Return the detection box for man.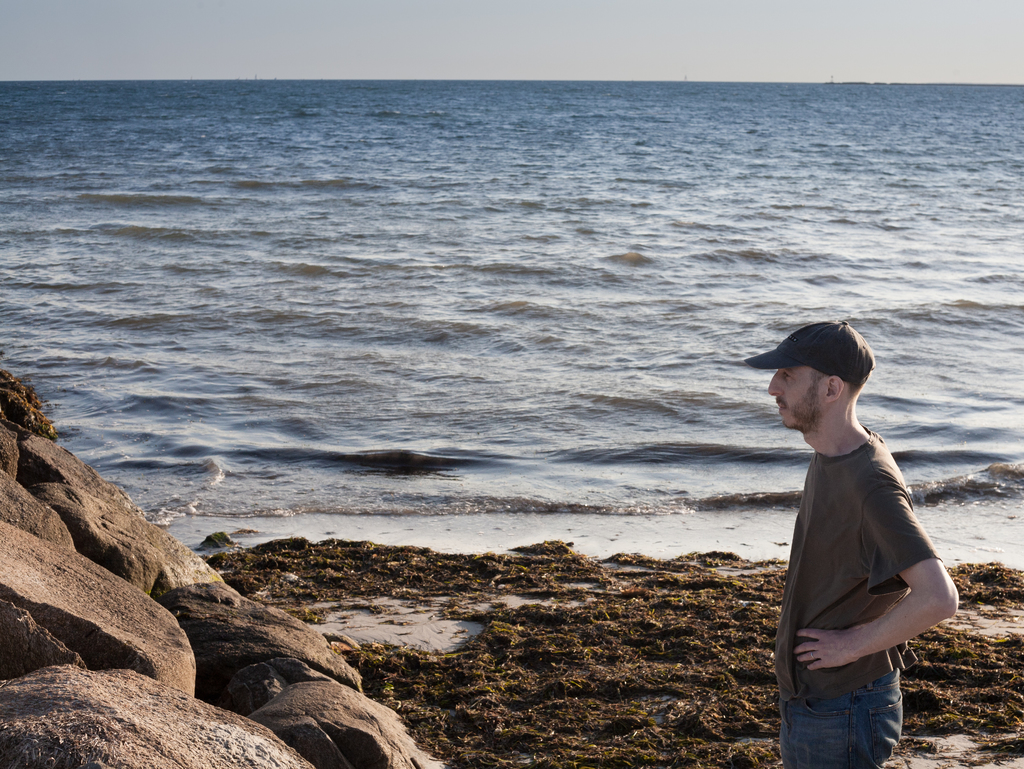
detection(758, 296, 961, 766).
